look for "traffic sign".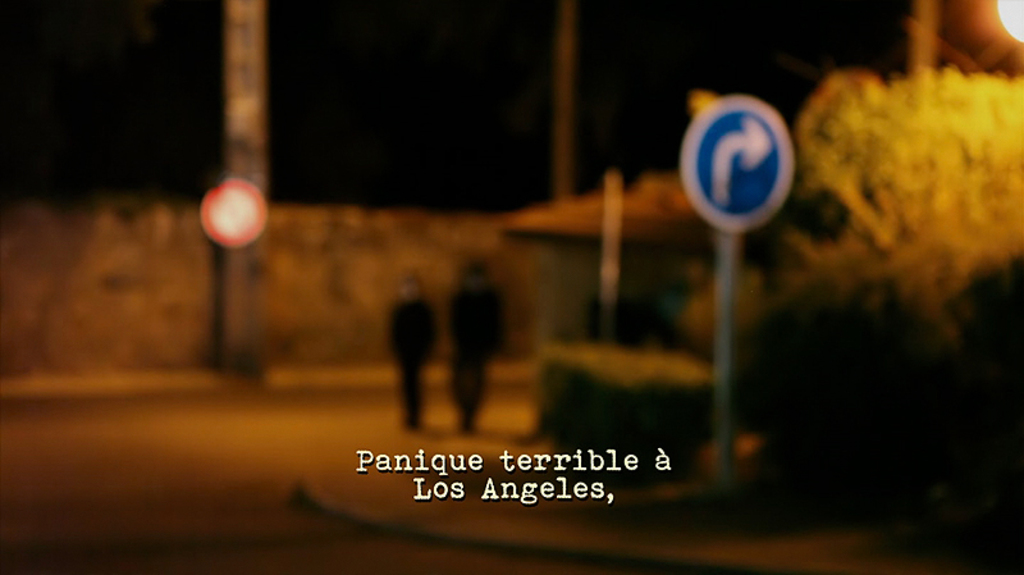
Found: 676,93,794,229.
